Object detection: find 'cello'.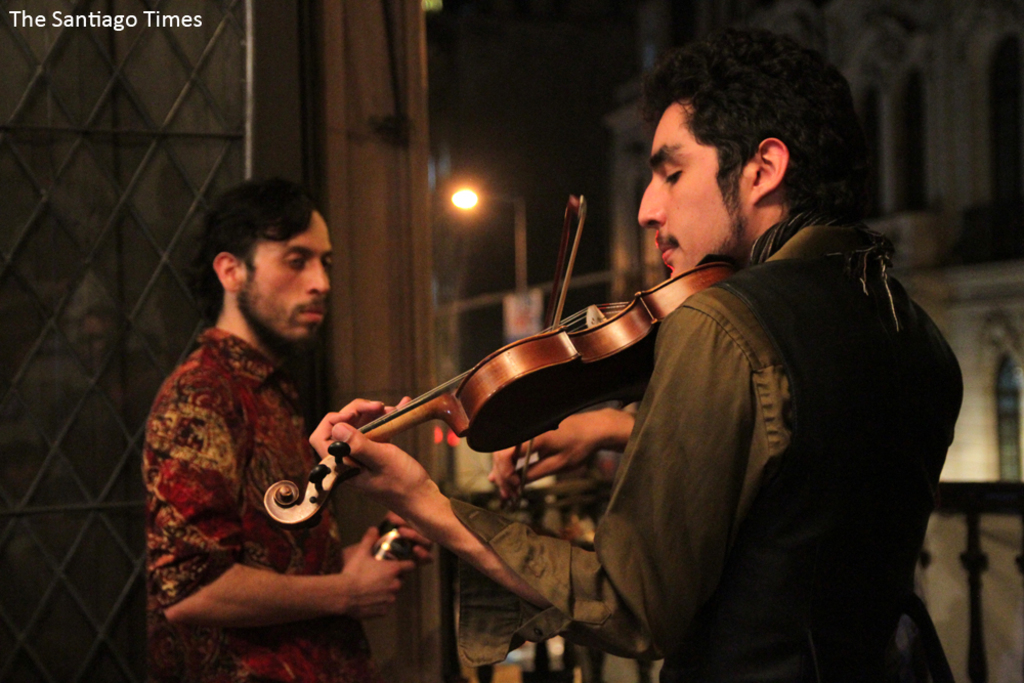
crop(257, 234, 783, 536).
